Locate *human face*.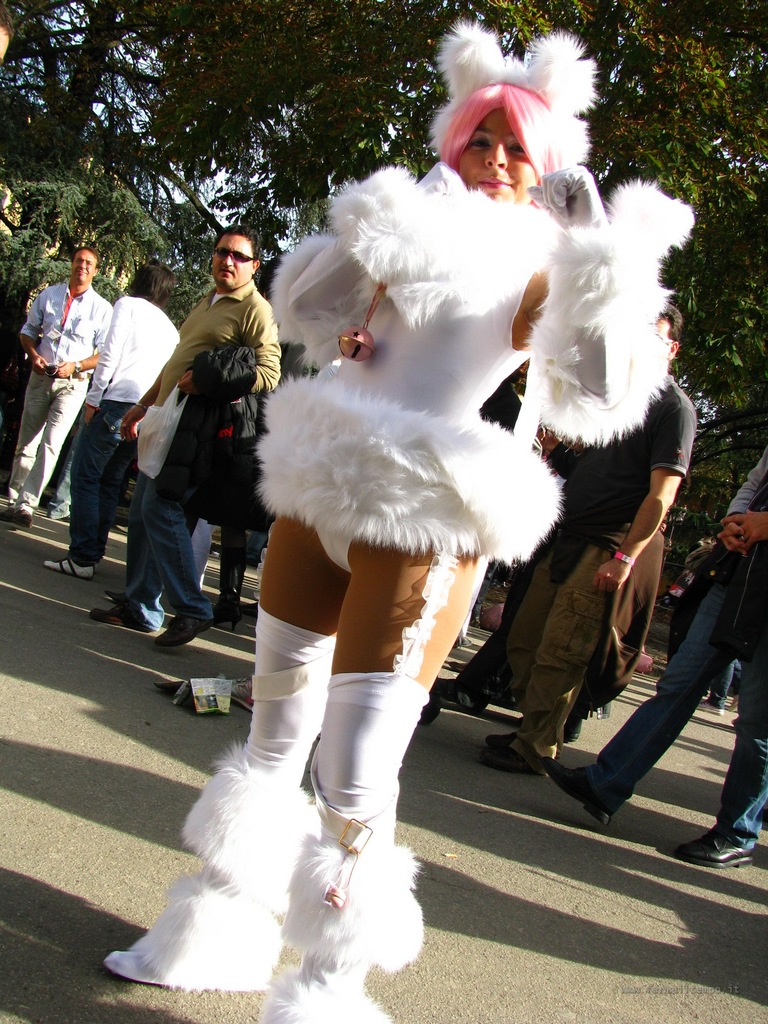
Bounding box: region(653, 312, 671, 356).
